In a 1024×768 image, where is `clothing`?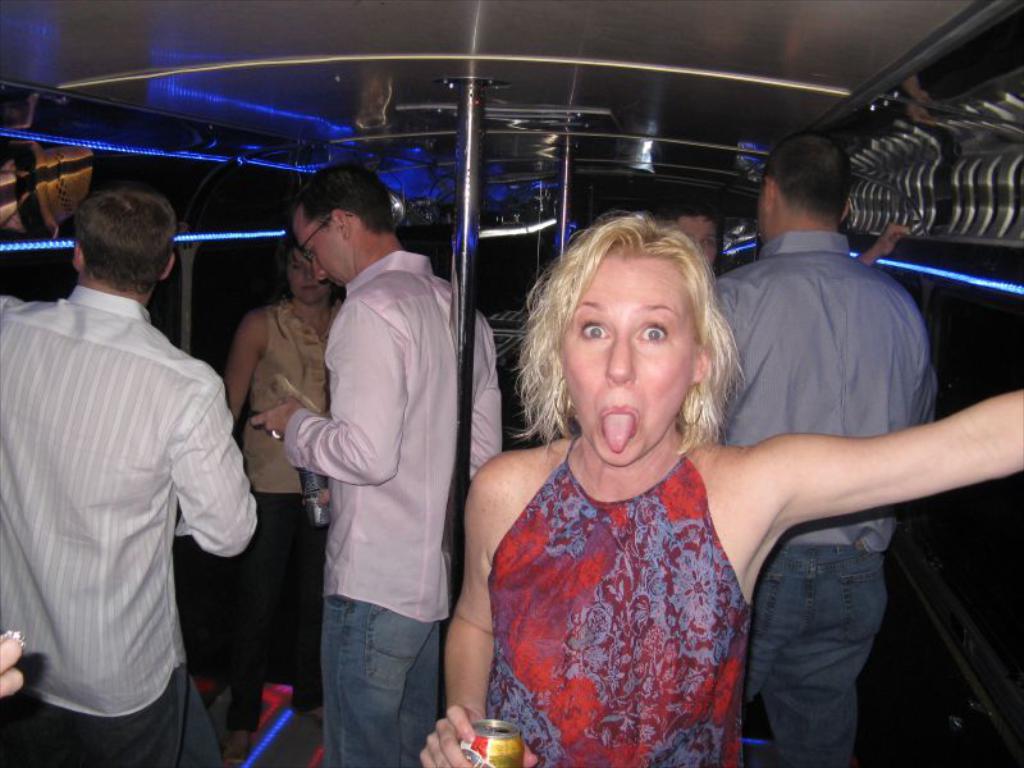
bbox=[0, 270, 252, 754].
